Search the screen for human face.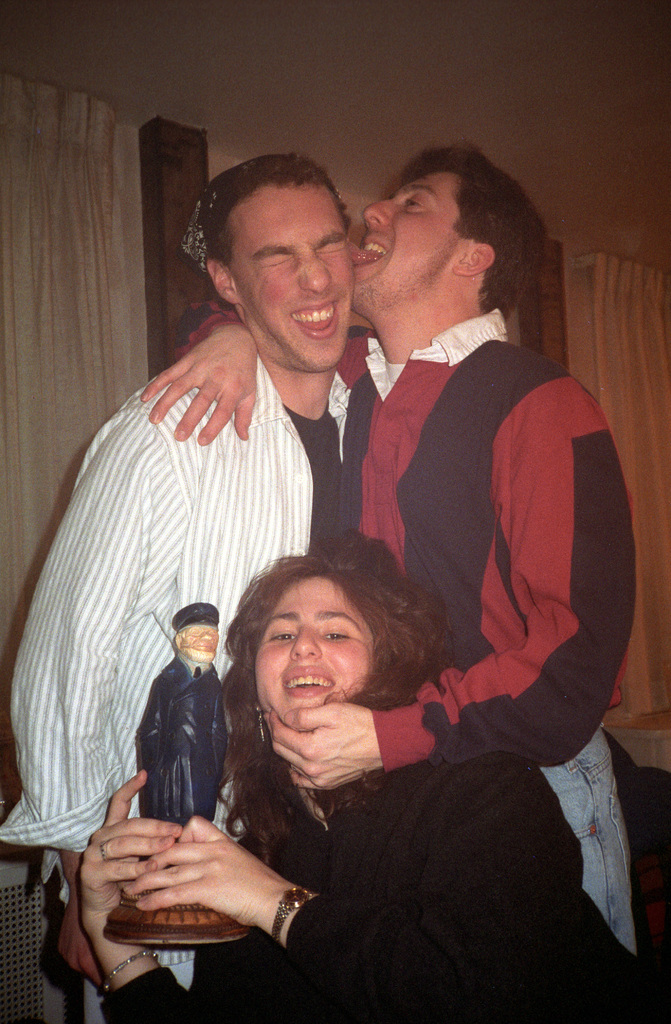
Found at [353,170,470,317].
